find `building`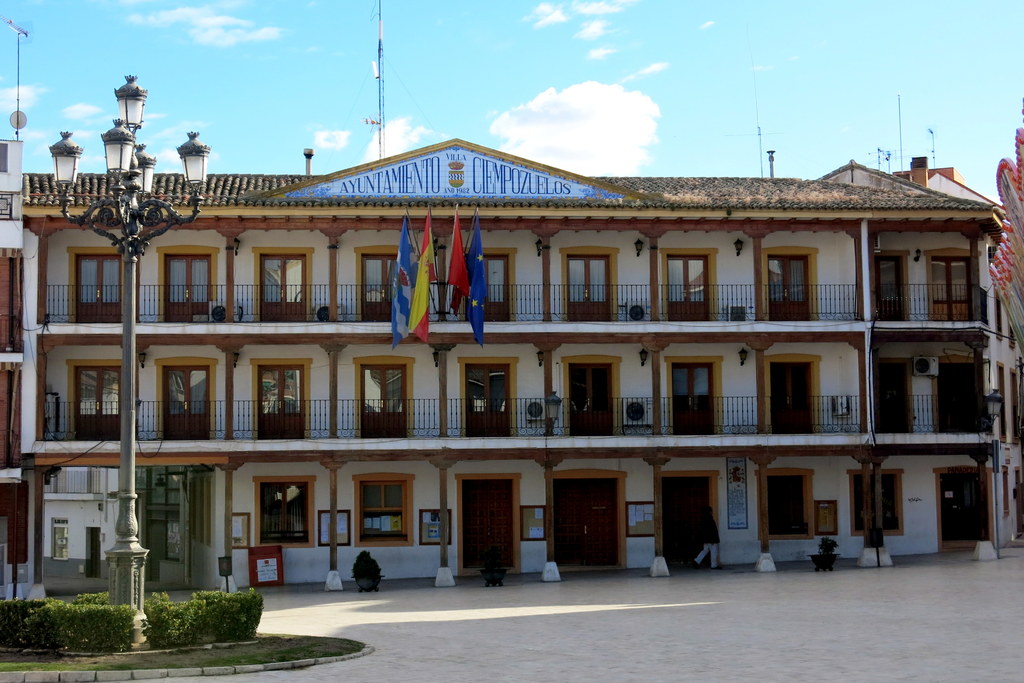
<box>0,74,1021,593</box>
